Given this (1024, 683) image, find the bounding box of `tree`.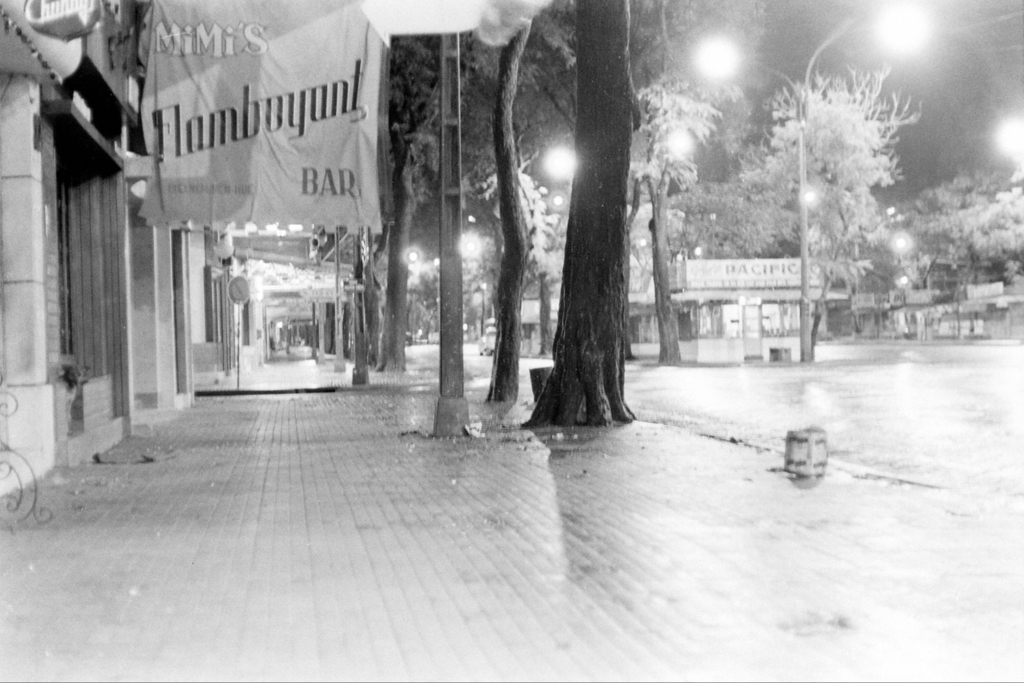
rect(624, 0, 717, 372).
